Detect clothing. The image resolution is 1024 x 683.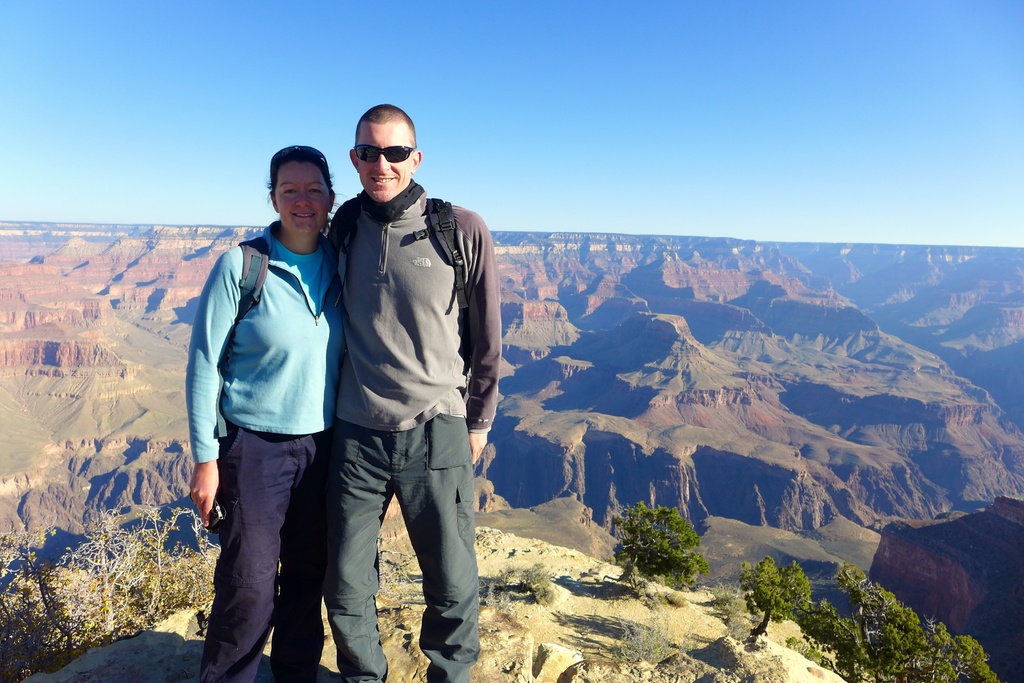
[305,115,497,647].
